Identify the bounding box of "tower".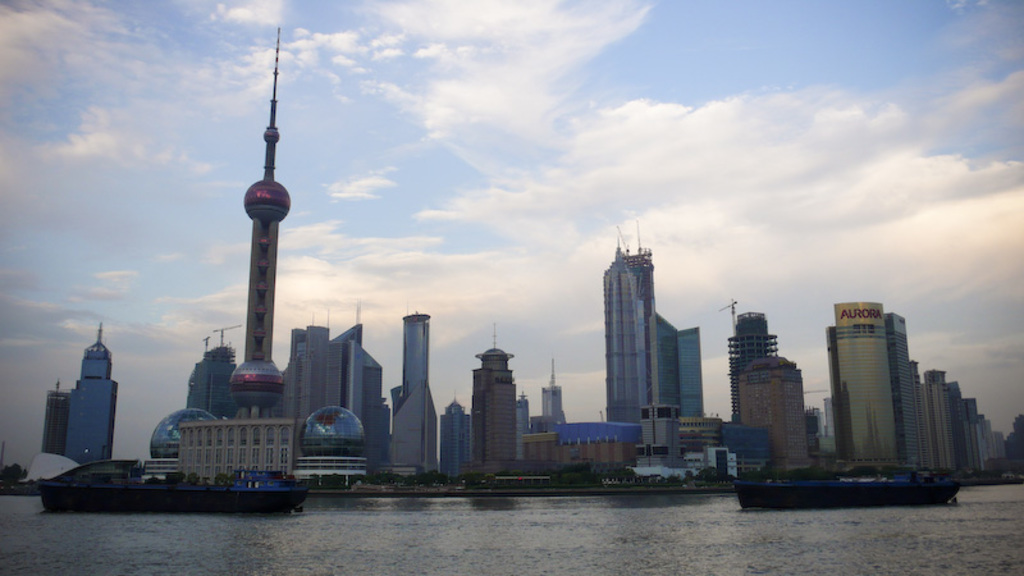
box=[544, 364, 564, 422].
